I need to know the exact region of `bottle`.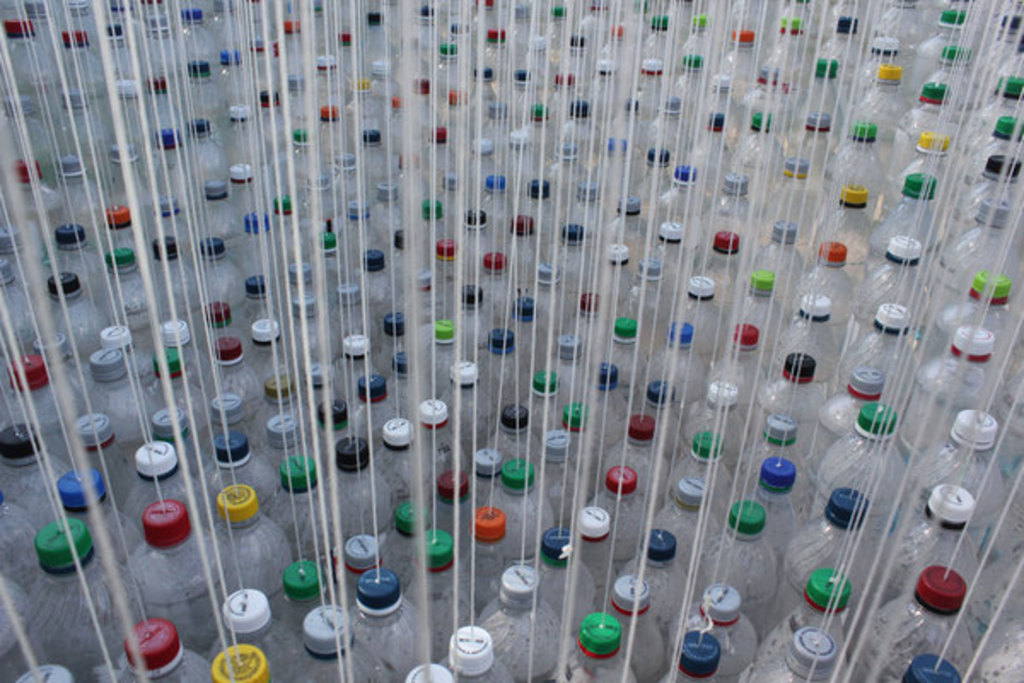
Region: box(379, 0, 408, 44).
